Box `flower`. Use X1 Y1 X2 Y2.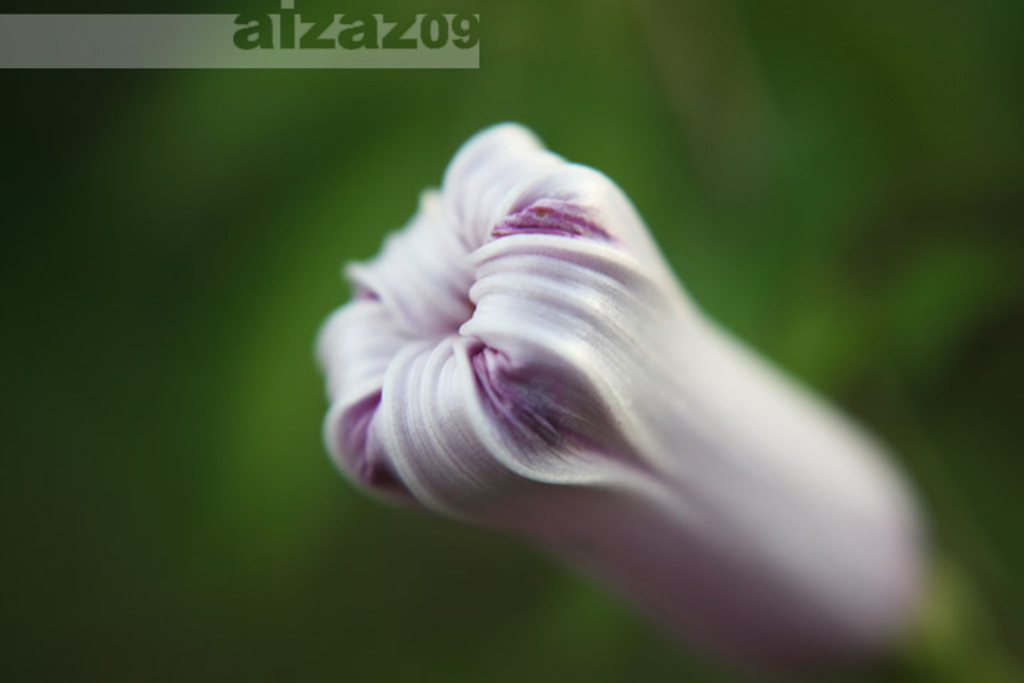
313 121 1023 682.
